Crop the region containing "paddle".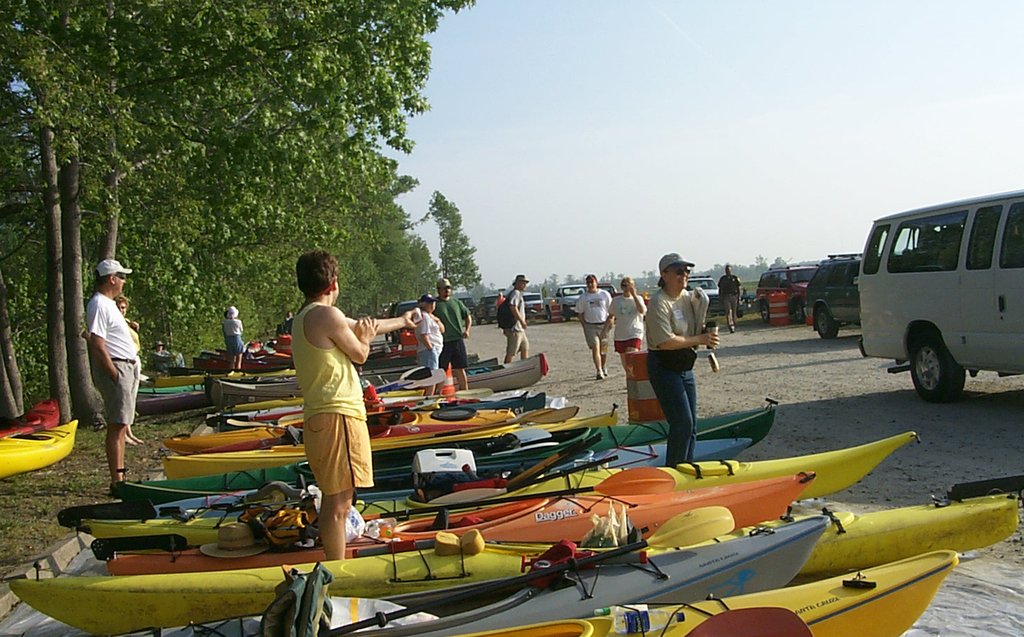
Crop region: [543, 456, 619, 481].
